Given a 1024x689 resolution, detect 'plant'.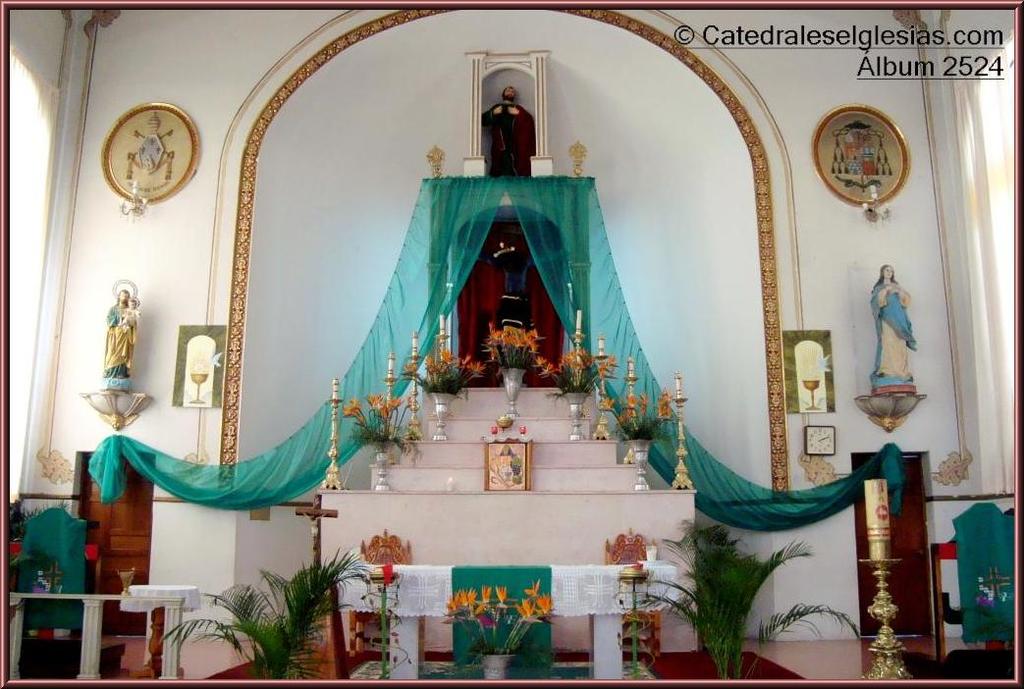
box=[528, 338, 615, 395].
